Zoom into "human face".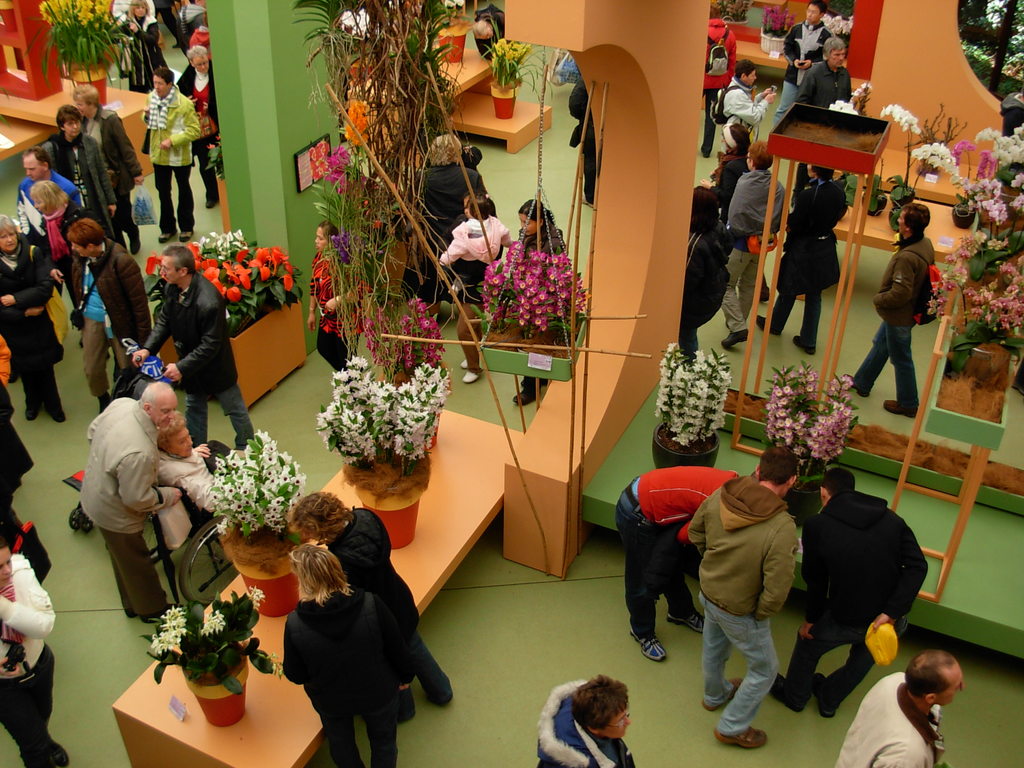
Zoom target: l=895, t=210, r=907, b=234.
